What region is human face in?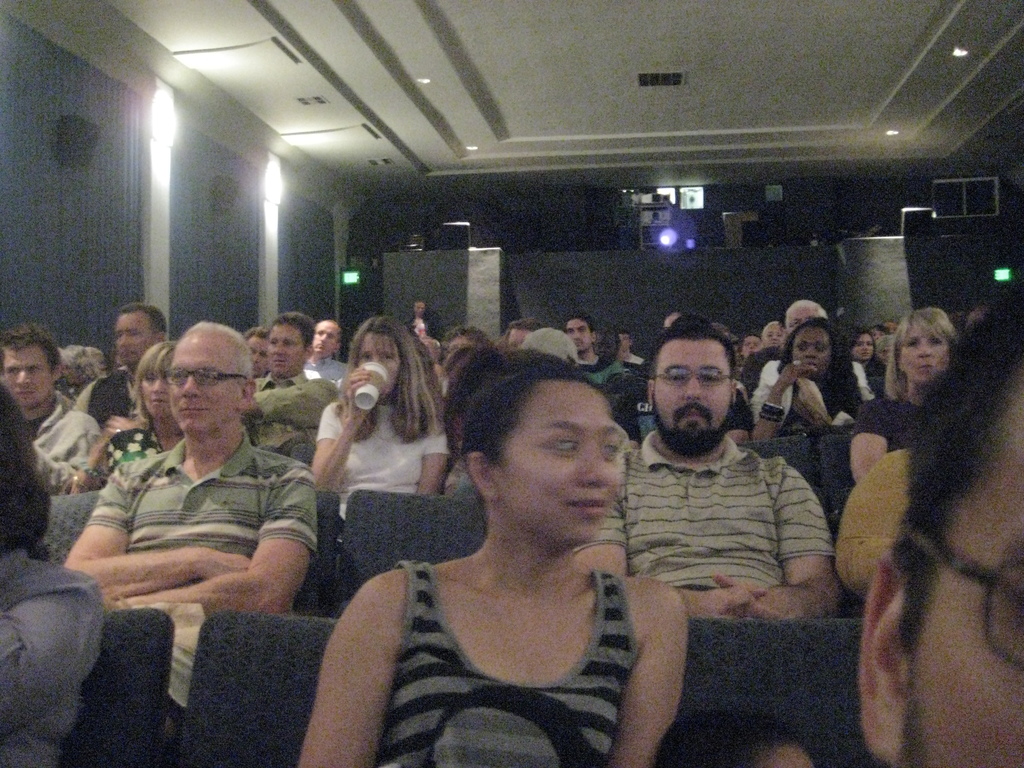
743 337 762 355.
